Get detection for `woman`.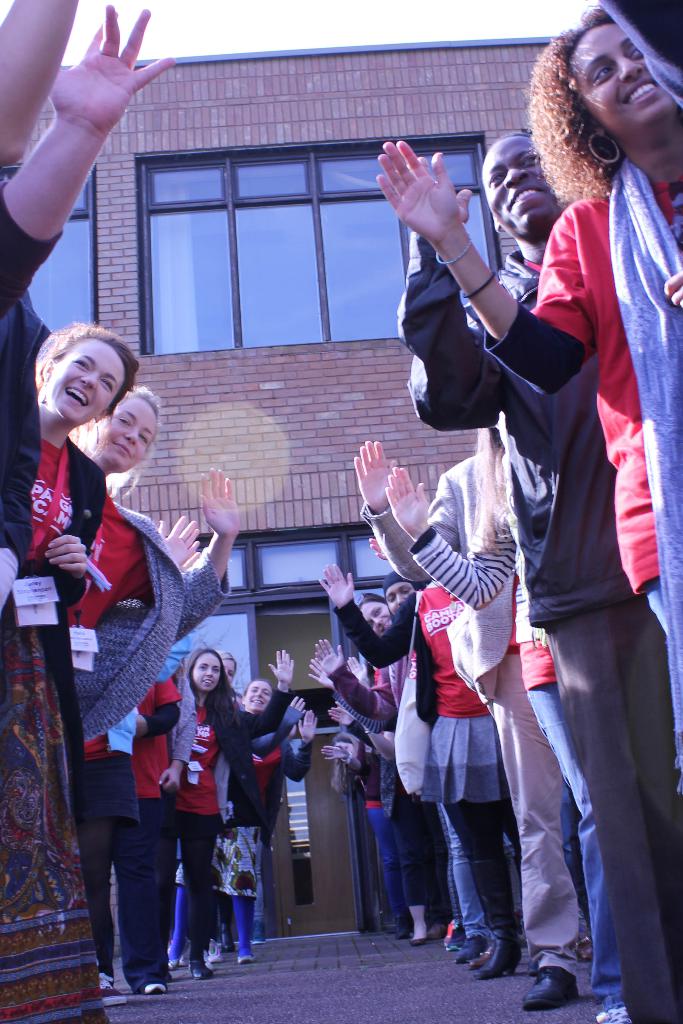
Detection: <region>157, 652, 293, 979</region>.
